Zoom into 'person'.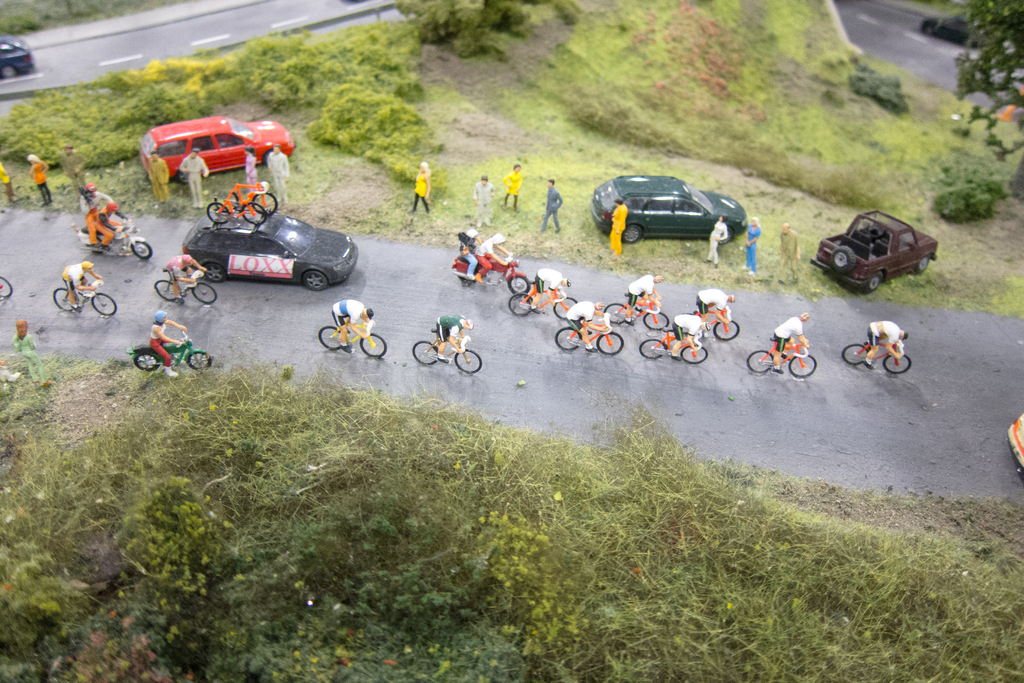
Zoom target: (x1=0, y1=158, x2=23, y2=209).
